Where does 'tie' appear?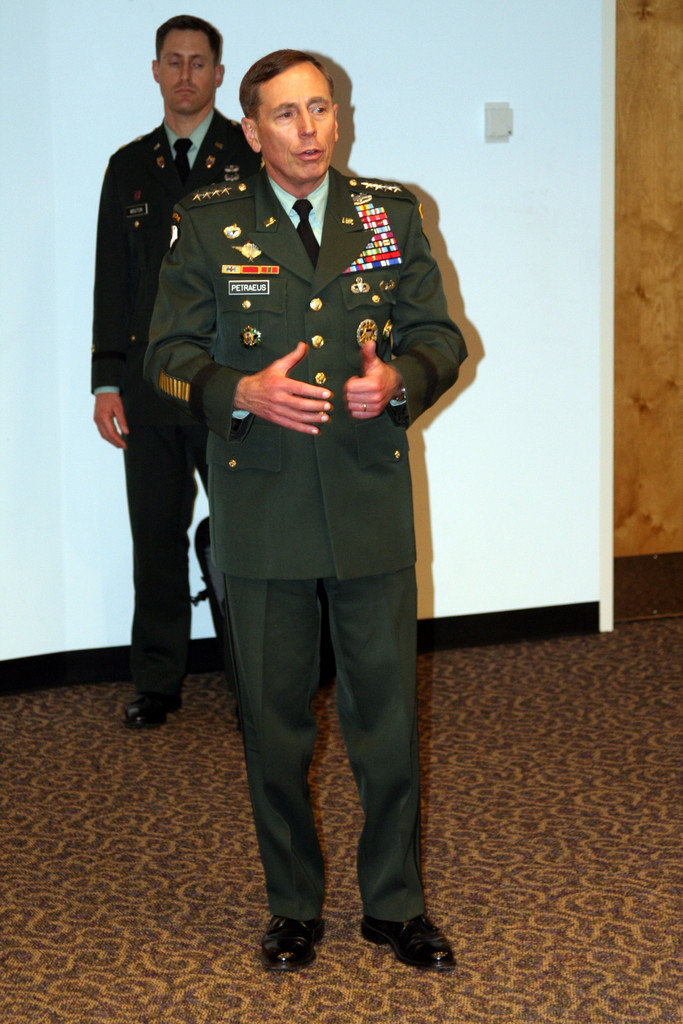
Appears at bbox=(177, 140, 194, 185).
